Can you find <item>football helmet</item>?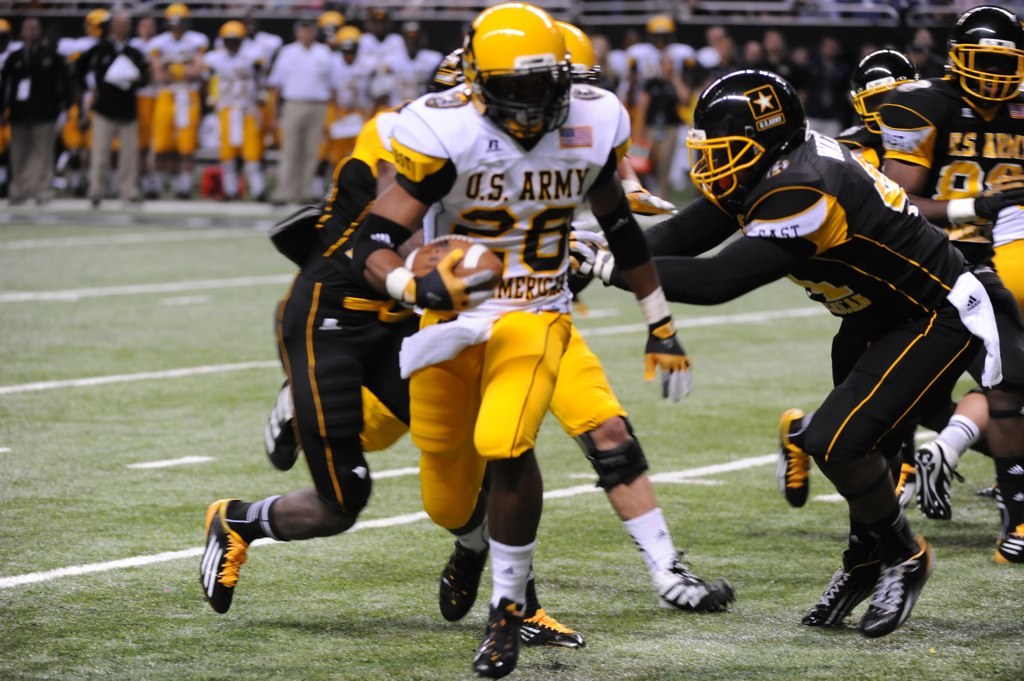
Yes, bounding box: <region>552, 20, 602, 80</region>.
